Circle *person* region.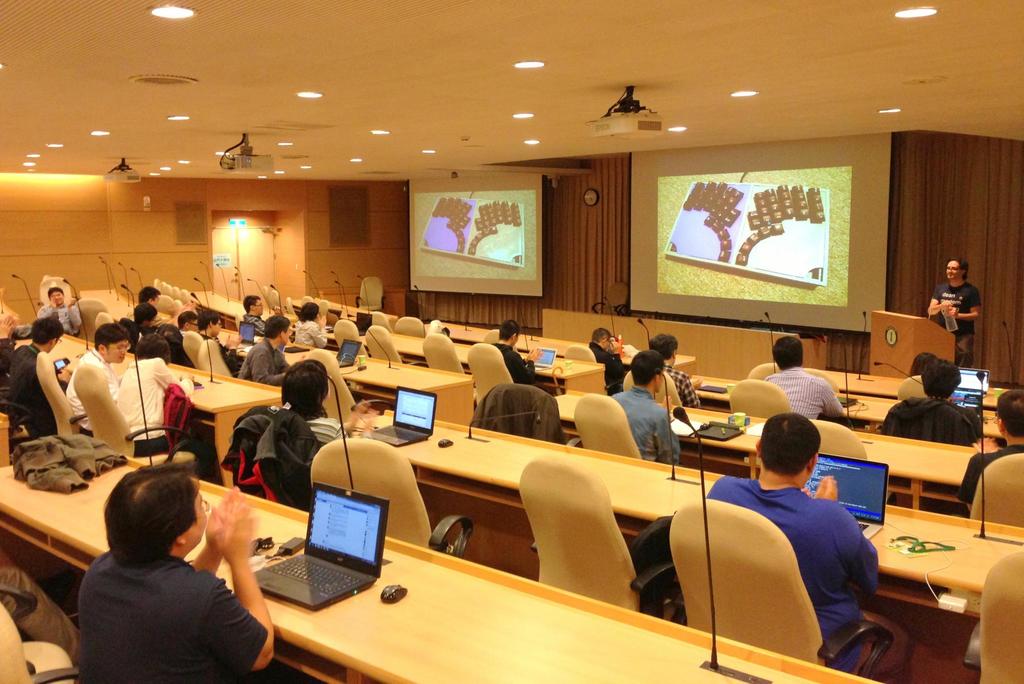
Region: [left=0, top=317, right=17, bottom=406].
